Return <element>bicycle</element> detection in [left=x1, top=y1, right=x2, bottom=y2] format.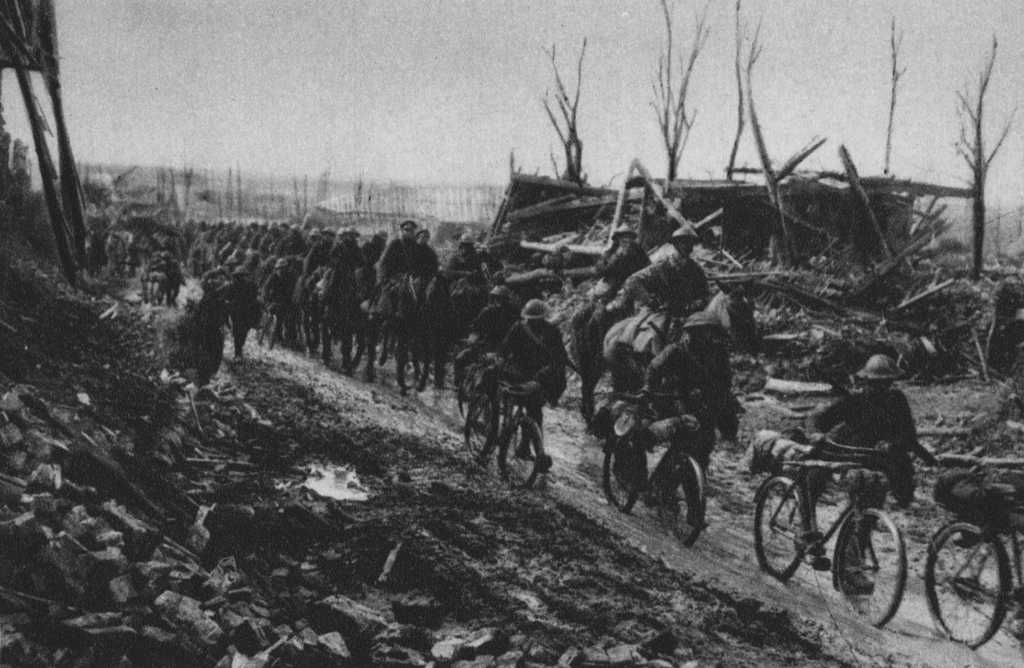
[left=463, top=368, right=552, bottom=488].
